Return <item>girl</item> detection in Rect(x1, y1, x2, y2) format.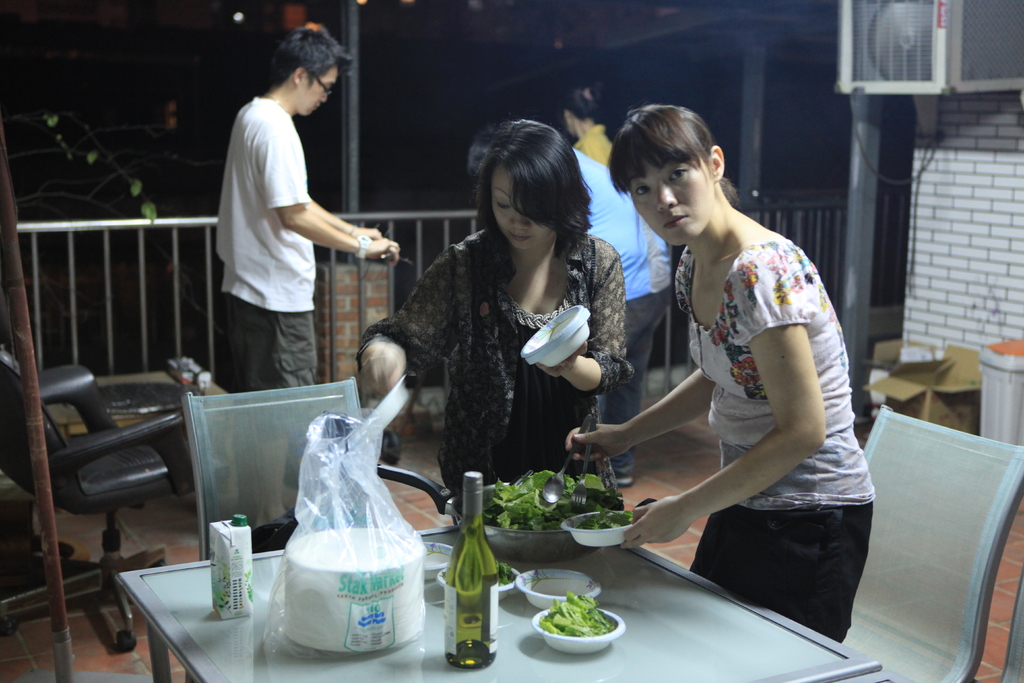
Rect(351, 115, 638, 525).
